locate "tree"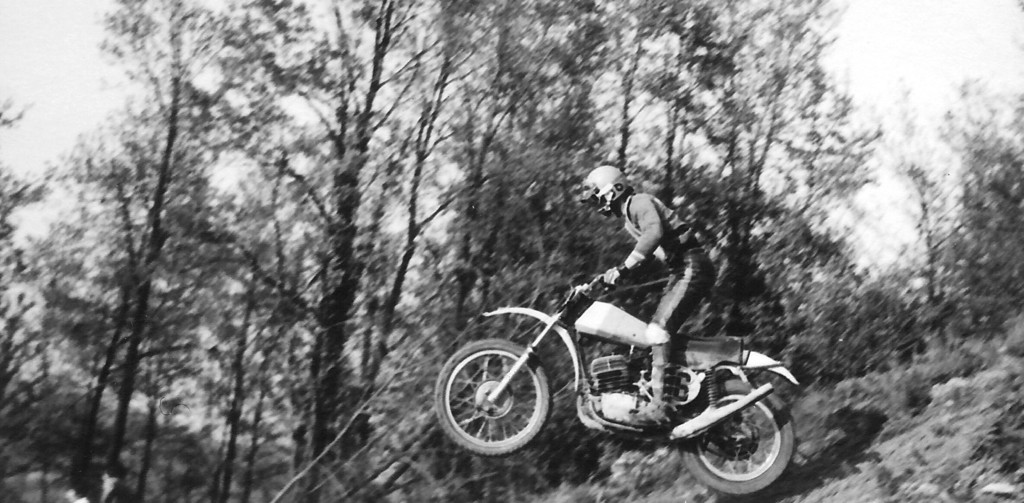
243,0,435,502
